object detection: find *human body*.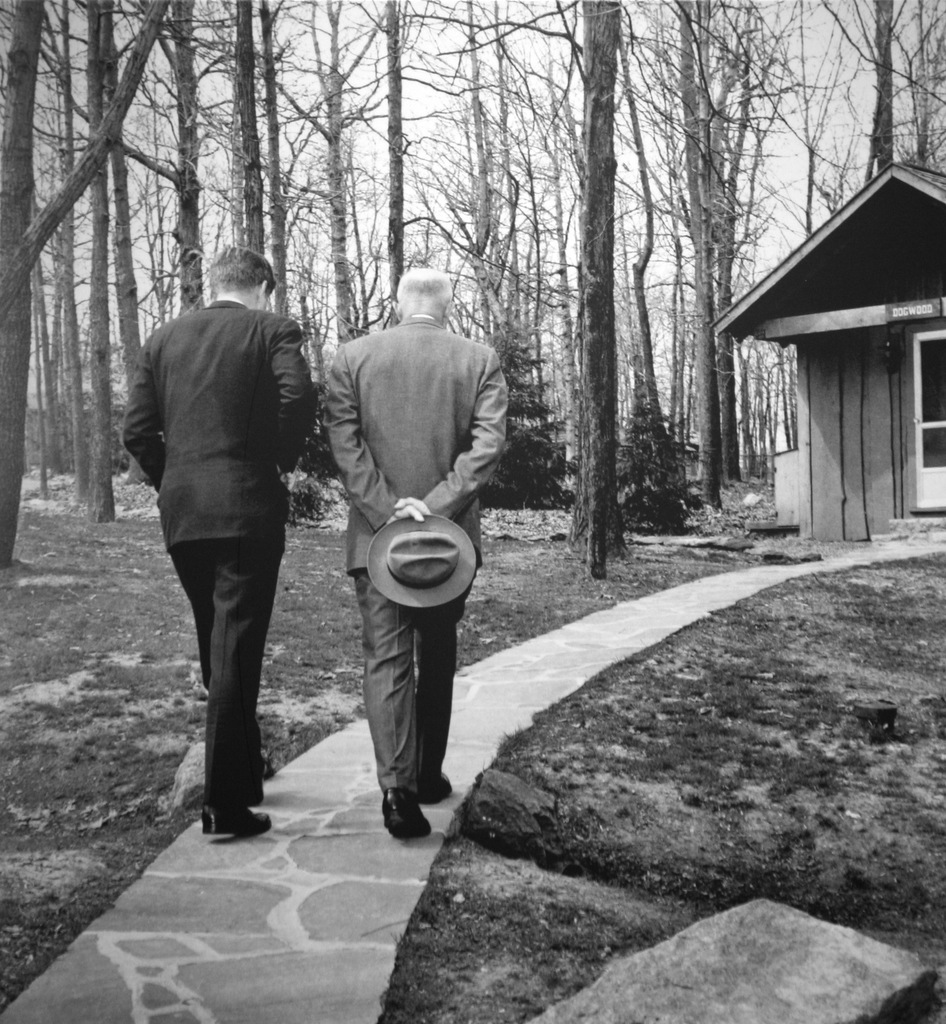
bbox(124, 237, 317, 836).
